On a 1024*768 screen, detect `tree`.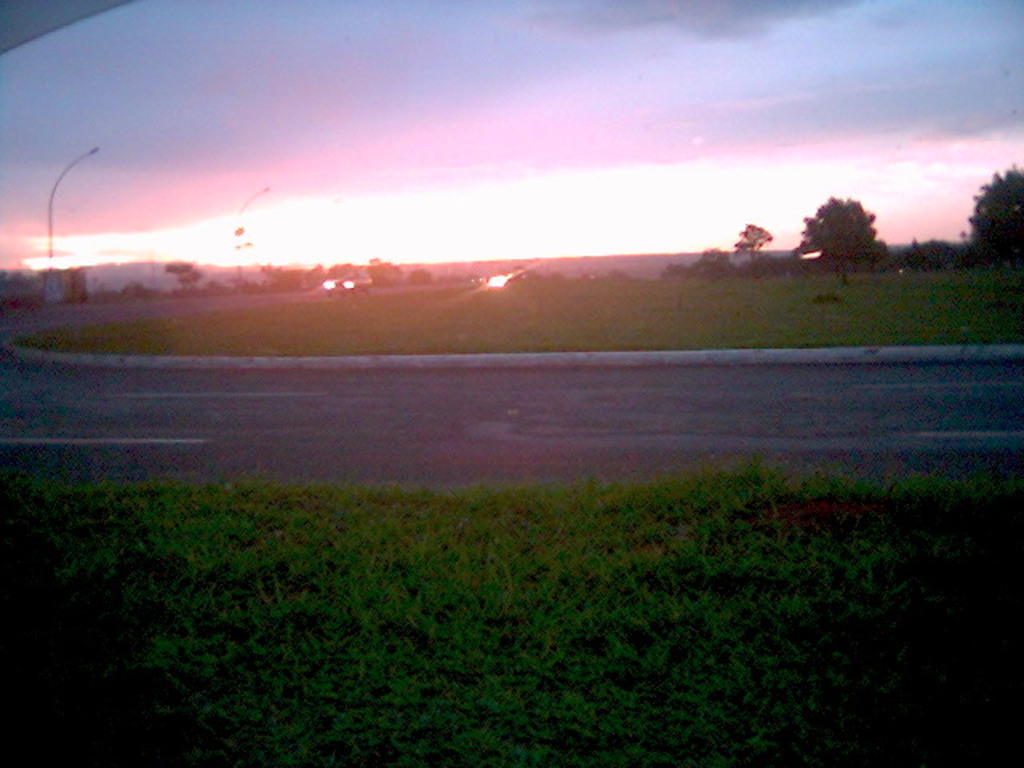
163:251:205:285.
